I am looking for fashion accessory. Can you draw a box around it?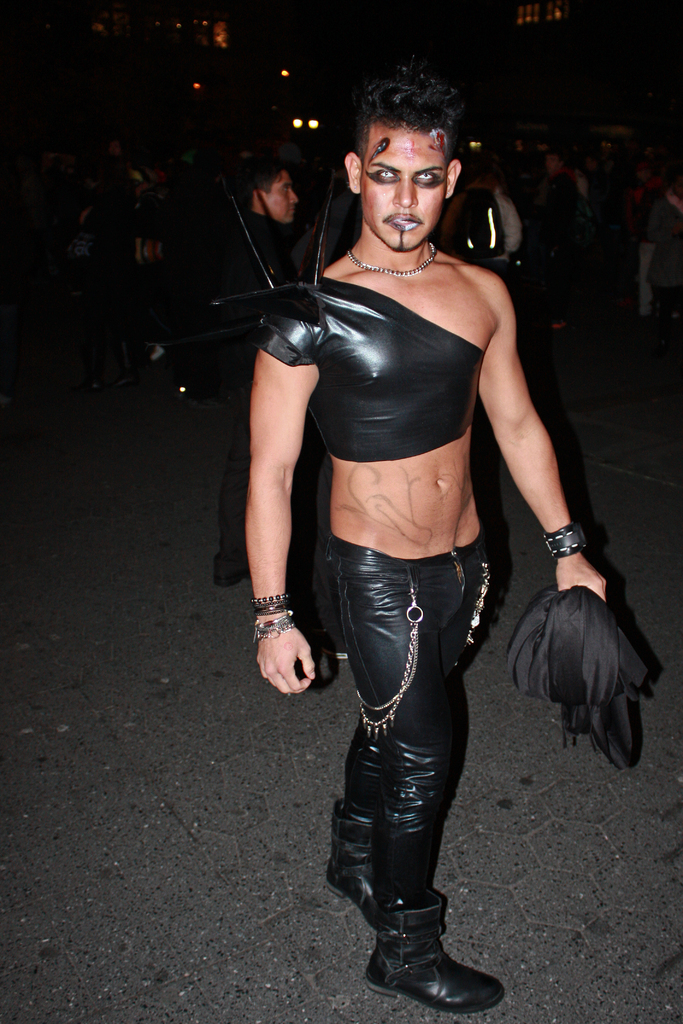
Sure, the bounding box is <region>451, 560, 495, 671</region>.
